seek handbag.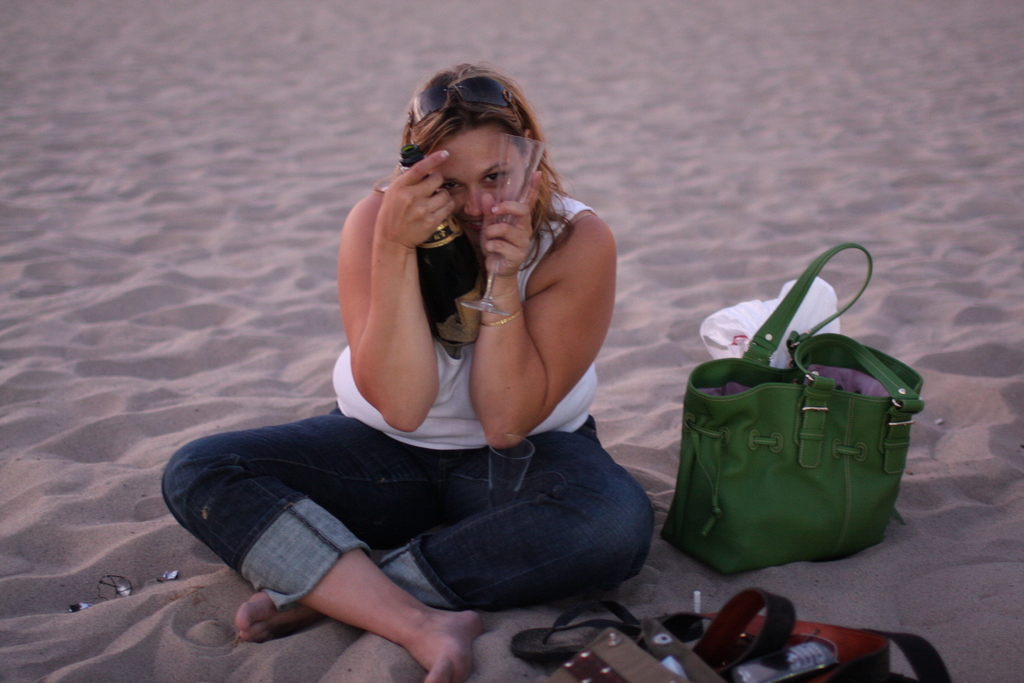
pyautogui.locateOnScreen(662, 239, 923, 578).
